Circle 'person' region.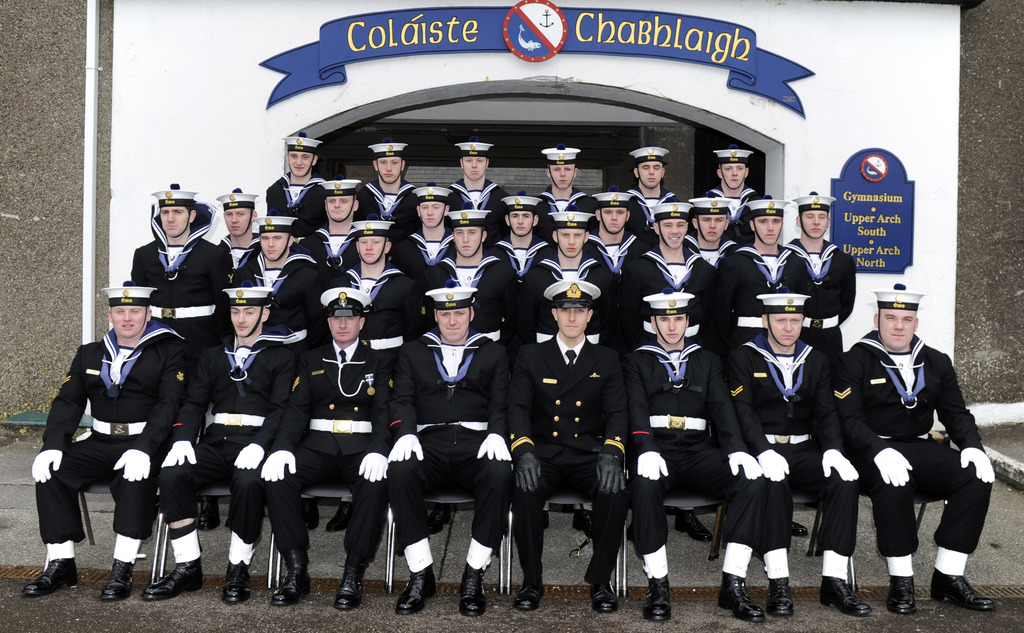
Region: [left=521, top=204, right=630, bottom=389].
